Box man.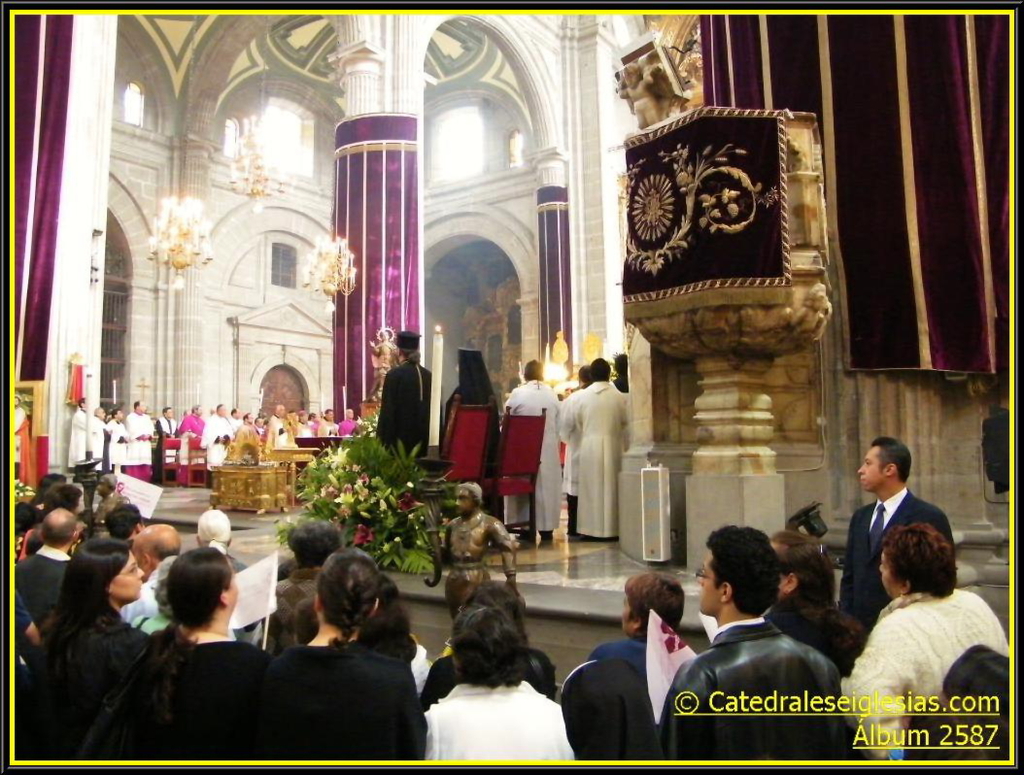
l=261, t=519, r=341, b=652.
